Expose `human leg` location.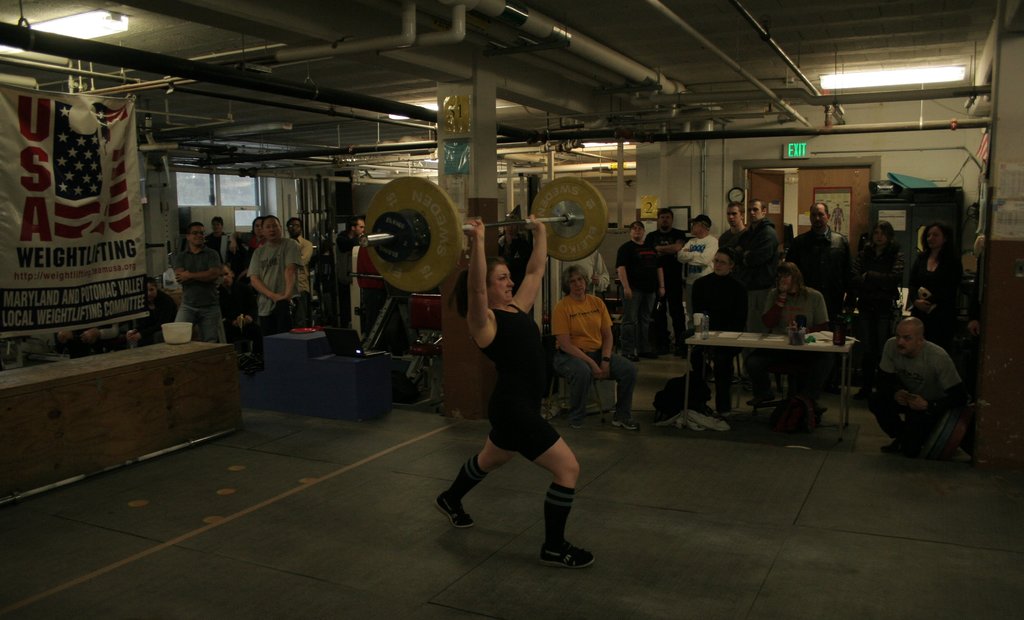
Exposed at box(434, 429, 513, 524).
